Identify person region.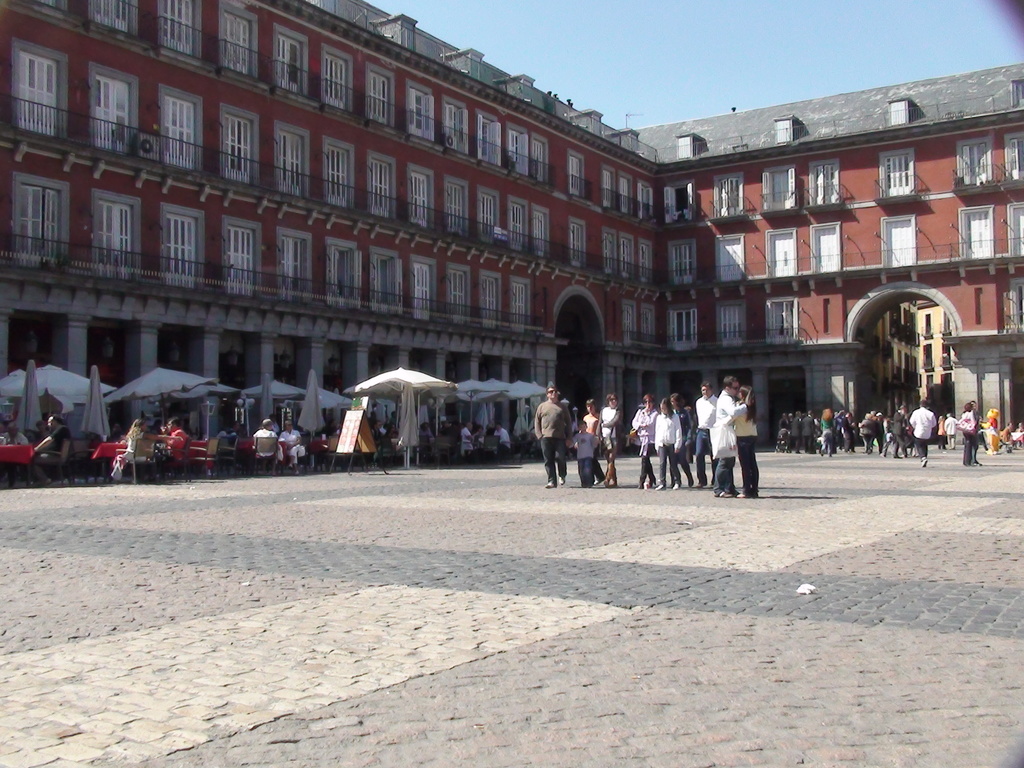
Region: pyautogui.locateOnScreen(236, 422, 252, 452).
